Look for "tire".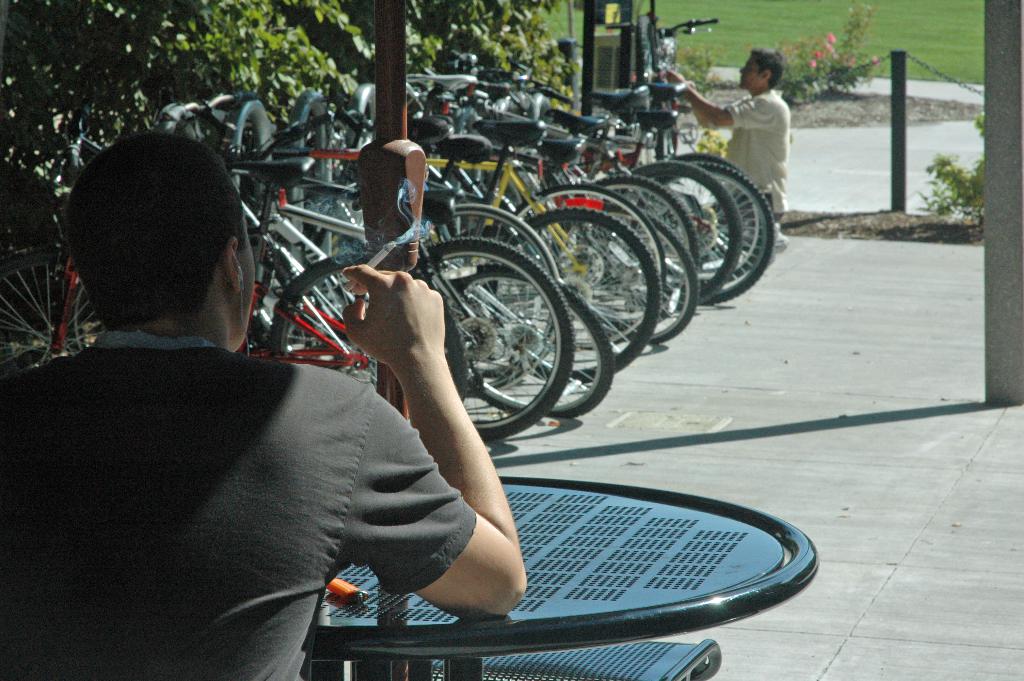
Found: [x1=486, y1=206, x2=660, y2=384].
